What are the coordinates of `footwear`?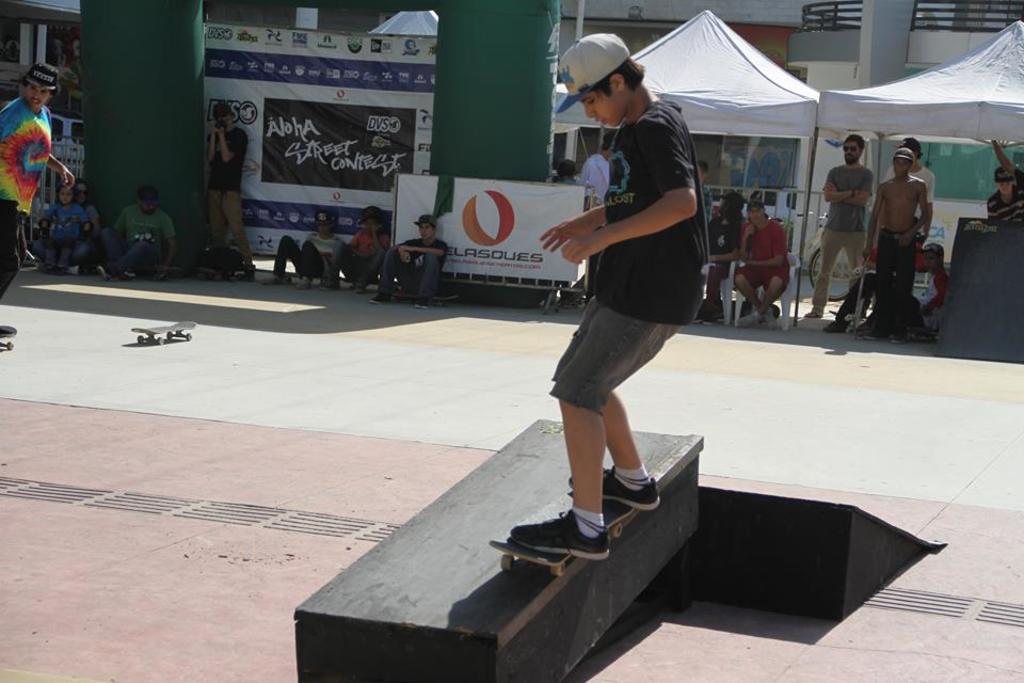
117:268:134:281.
